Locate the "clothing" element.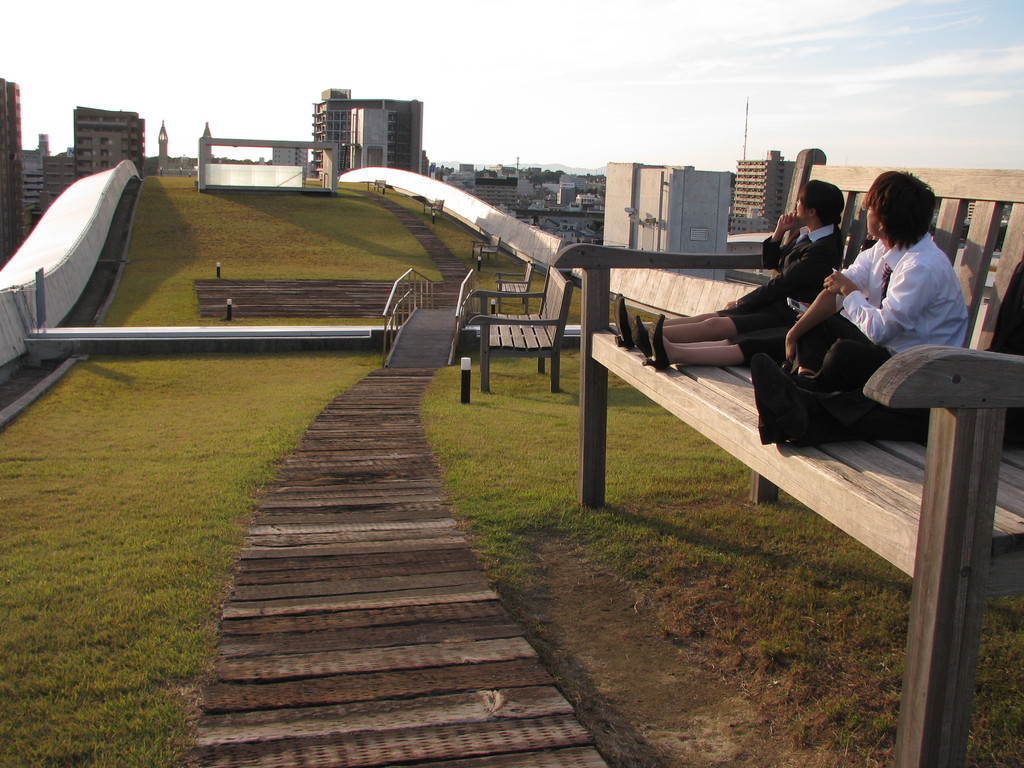
Element bbox: region(804, 201, 982, 392).
